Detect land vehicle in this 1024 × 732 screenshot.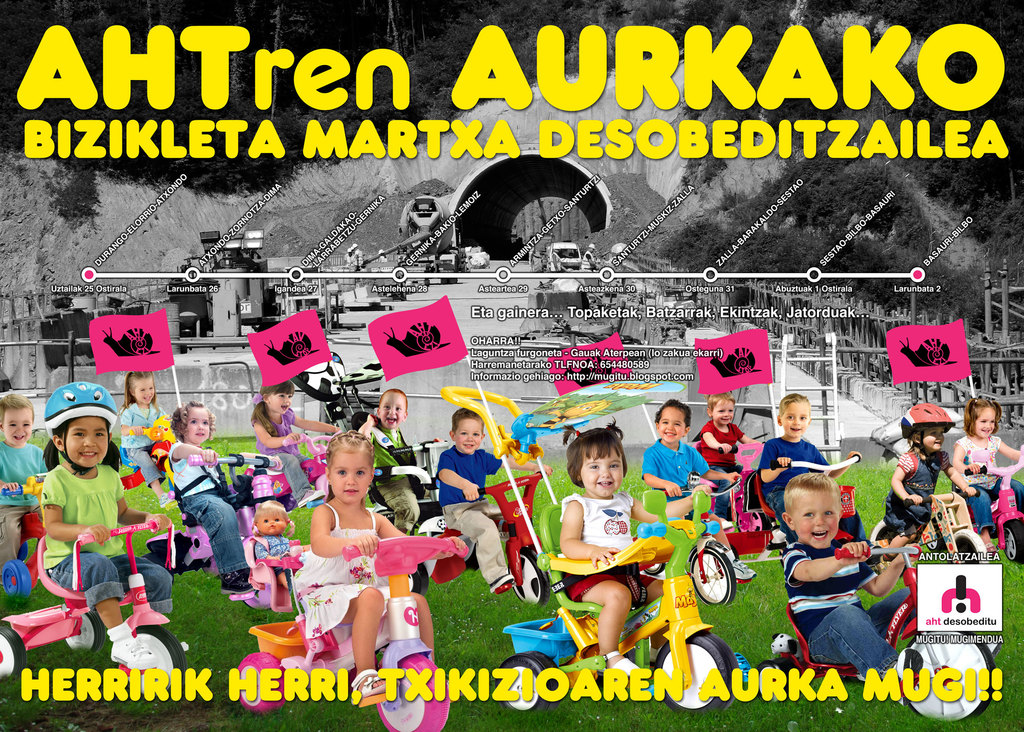
Detection: region(408, 469, 551, 609).
